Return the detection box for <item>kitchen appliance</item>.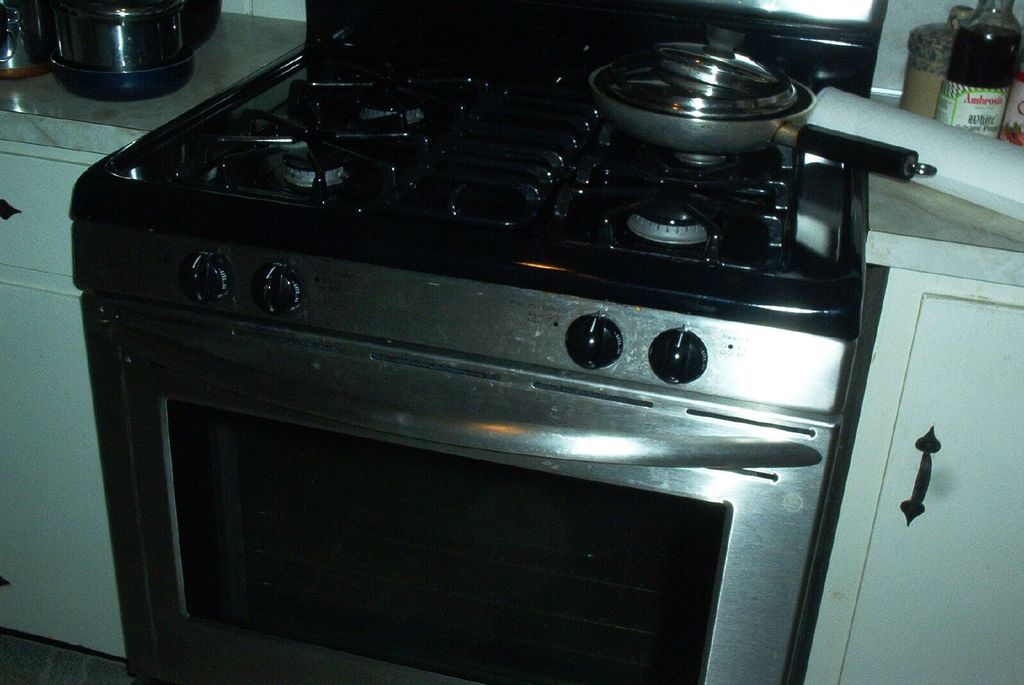
box(0, 0, 51, 72).
